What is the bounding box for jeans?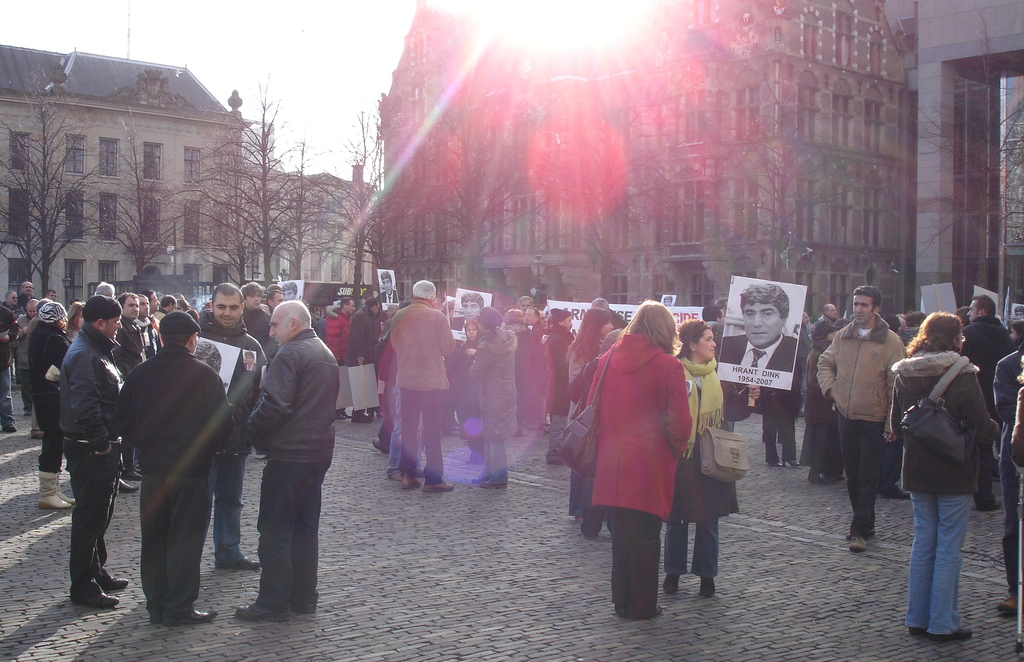
BBox(35, 389, 68, 470).
